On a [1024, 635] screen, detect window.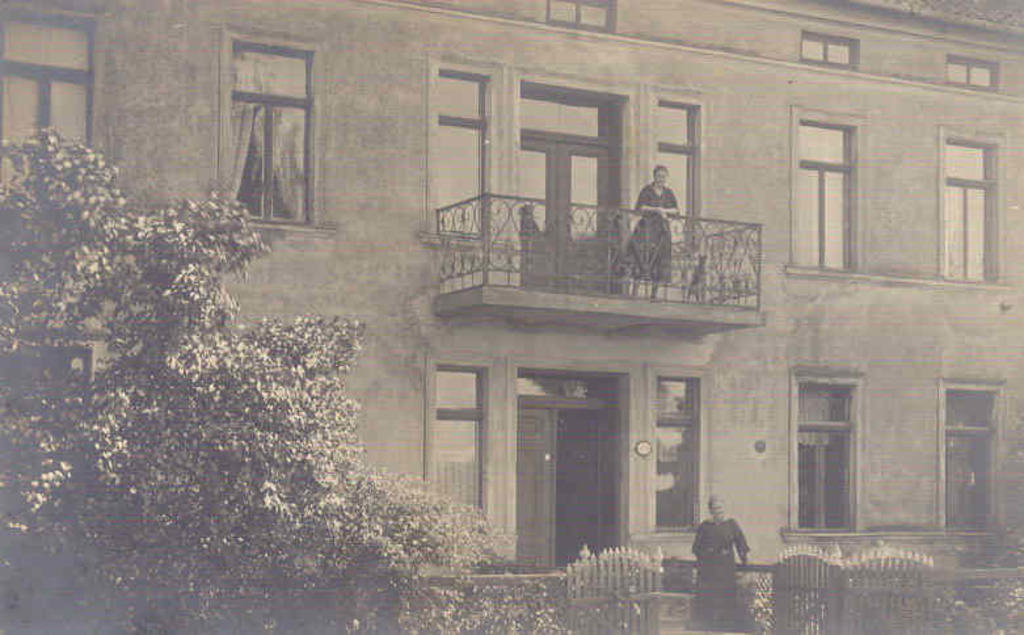
box=[434, 366, 482, 516].
